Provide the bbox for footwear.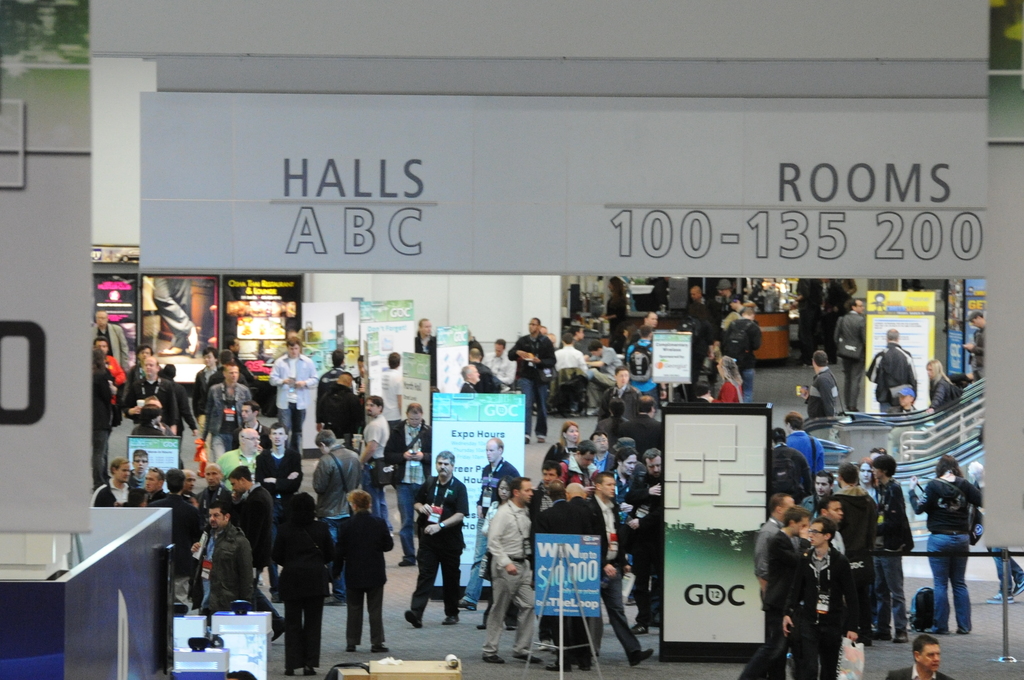
bbox=[269, 618, 294, 641].
